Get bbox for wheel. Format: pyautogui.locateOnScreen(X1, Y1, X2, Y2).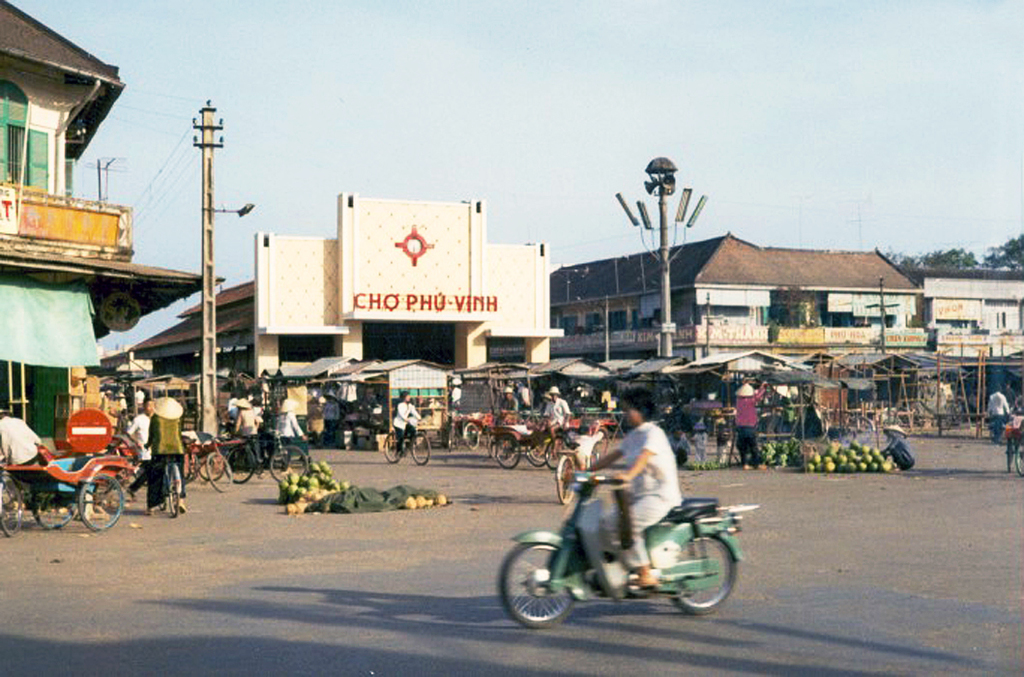
pyautogui.locateOnScreen(546, 437, 576, 467).
